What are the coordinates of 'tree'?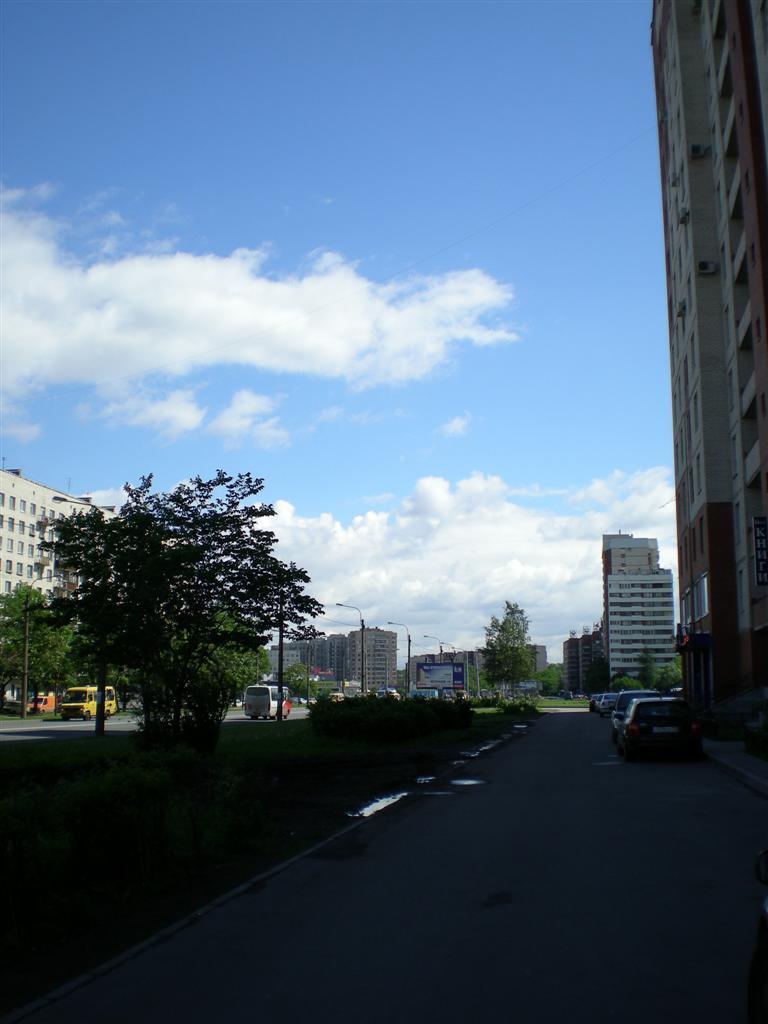
BBox(479, 600, 541, 703).
